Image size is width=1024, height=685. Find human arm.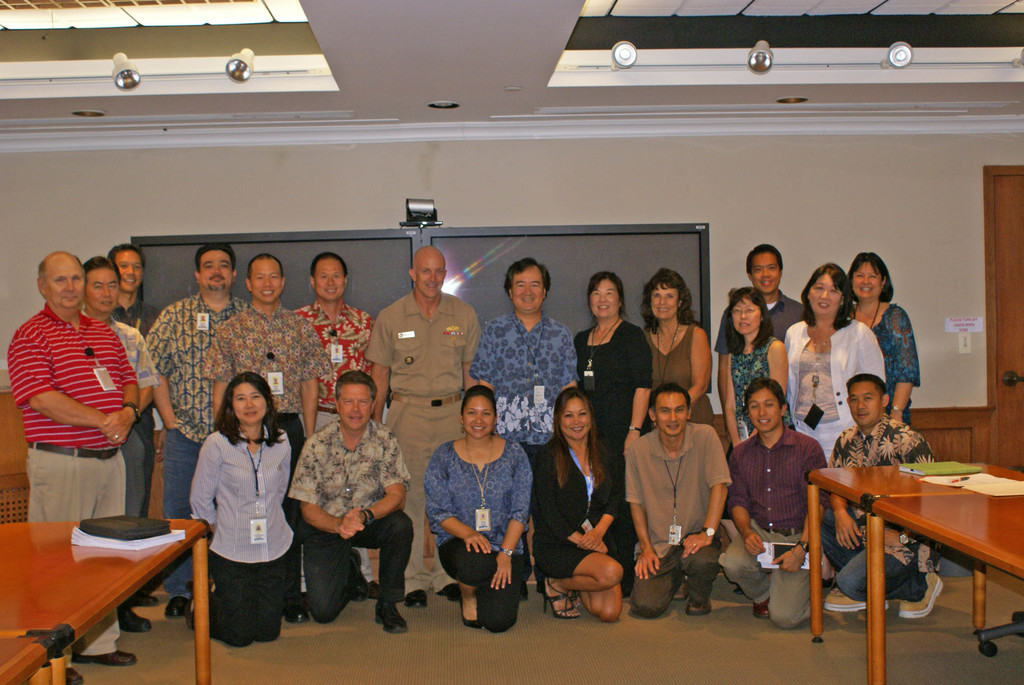
<region>723, 361, 740, 443</region>.
